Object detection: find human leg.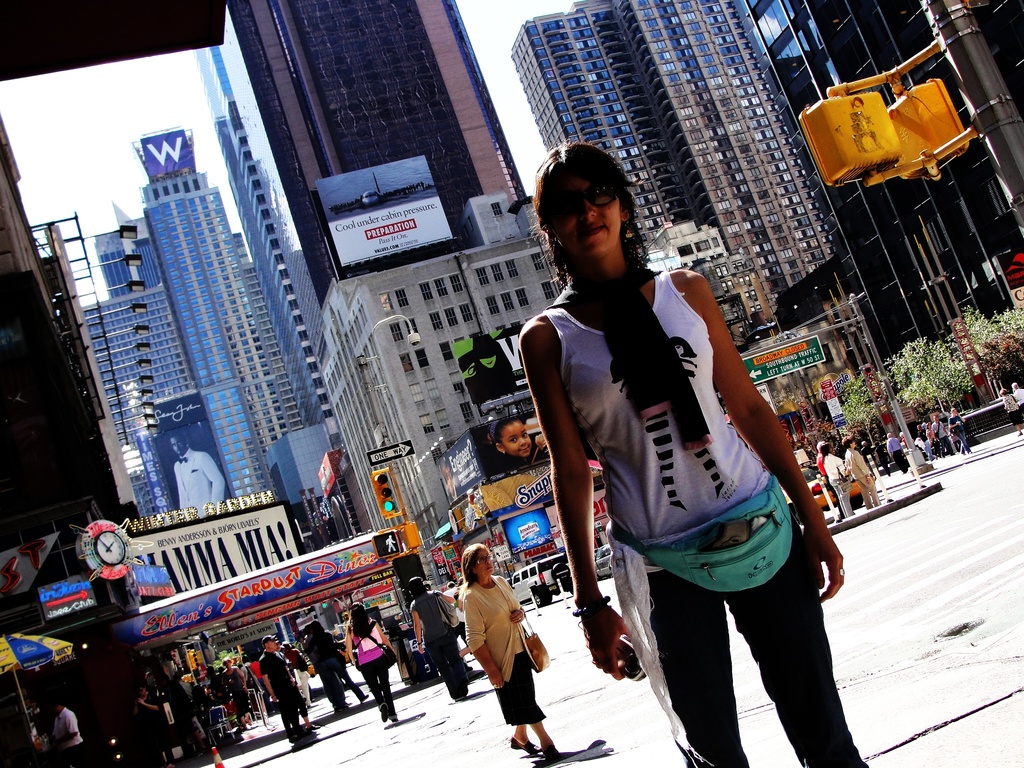
BBox(618, 543, 750, 767).
